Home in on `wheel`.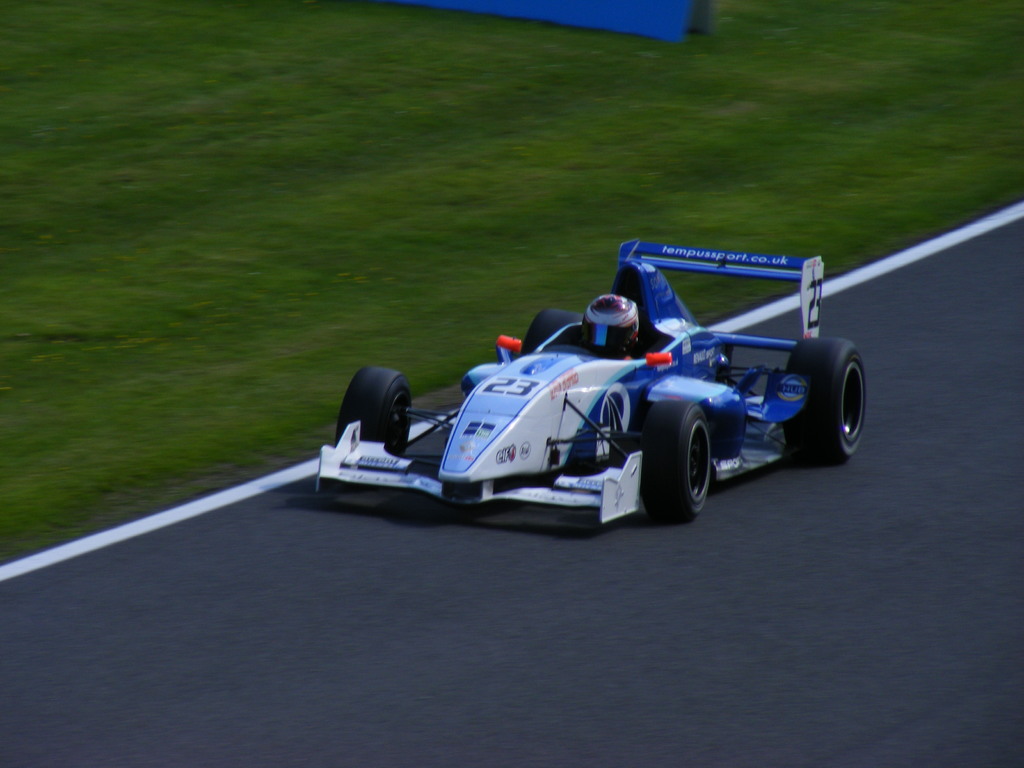
Homed in at select_region(784, 340, 868, 468).
